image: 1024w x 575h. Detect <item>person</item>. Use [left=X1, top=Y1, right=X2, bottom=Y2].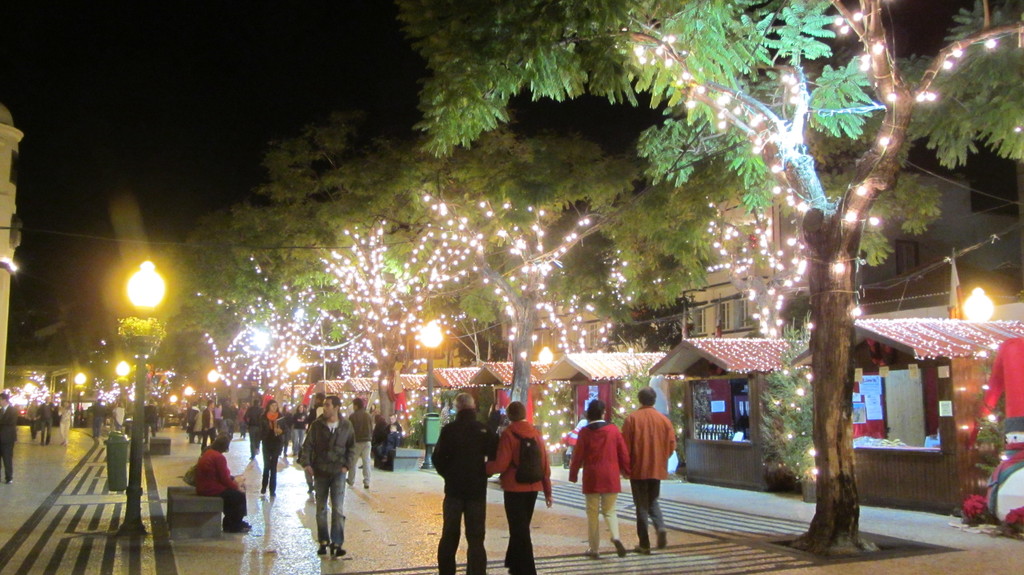
[left=620, top=385, right=675, bottom=556].
